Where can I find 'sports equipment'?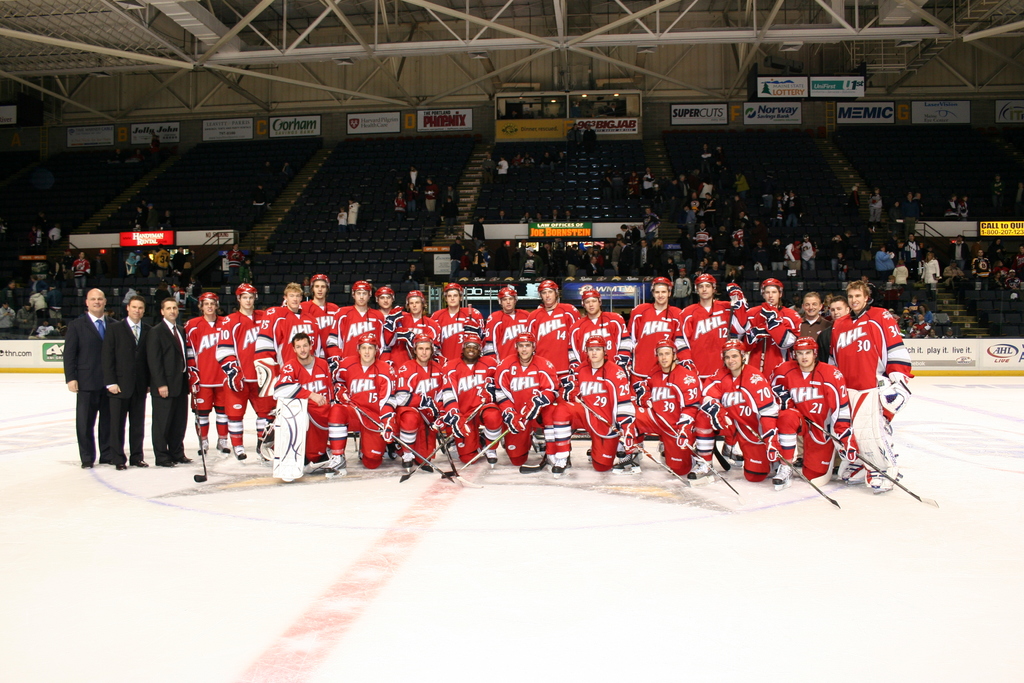
You can find it at [x1=691, y1=272, x2=717, y2=293].
